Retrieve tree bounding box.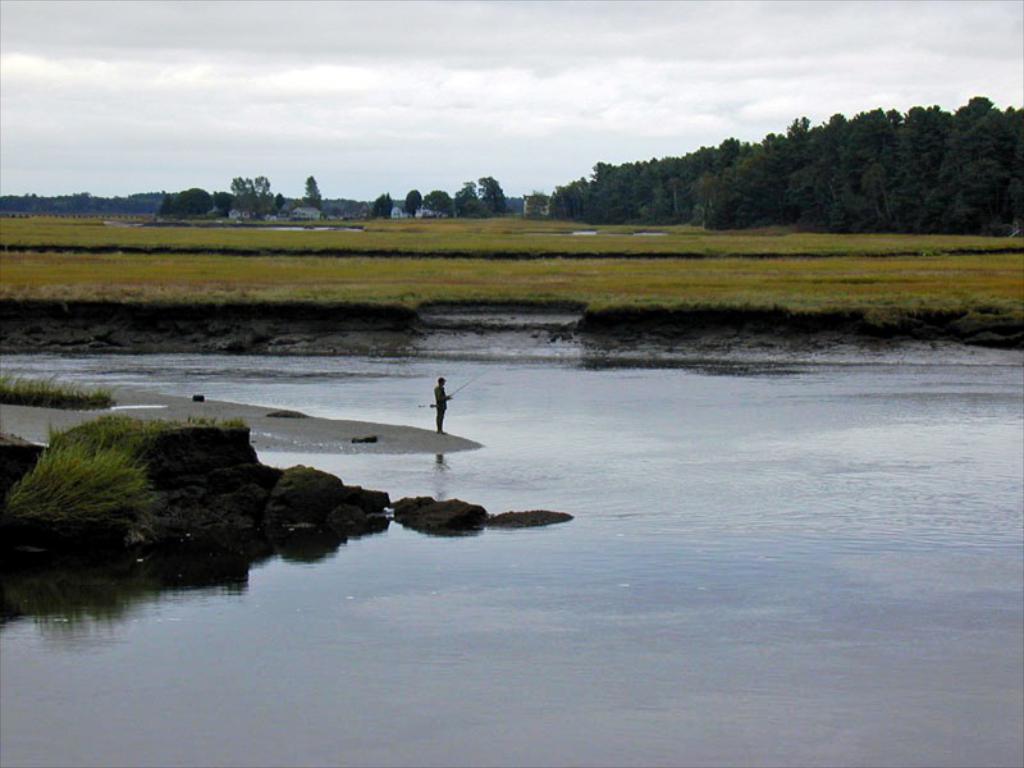
Bounding box: x1=270 y1=188 x2=287 y2=211.
